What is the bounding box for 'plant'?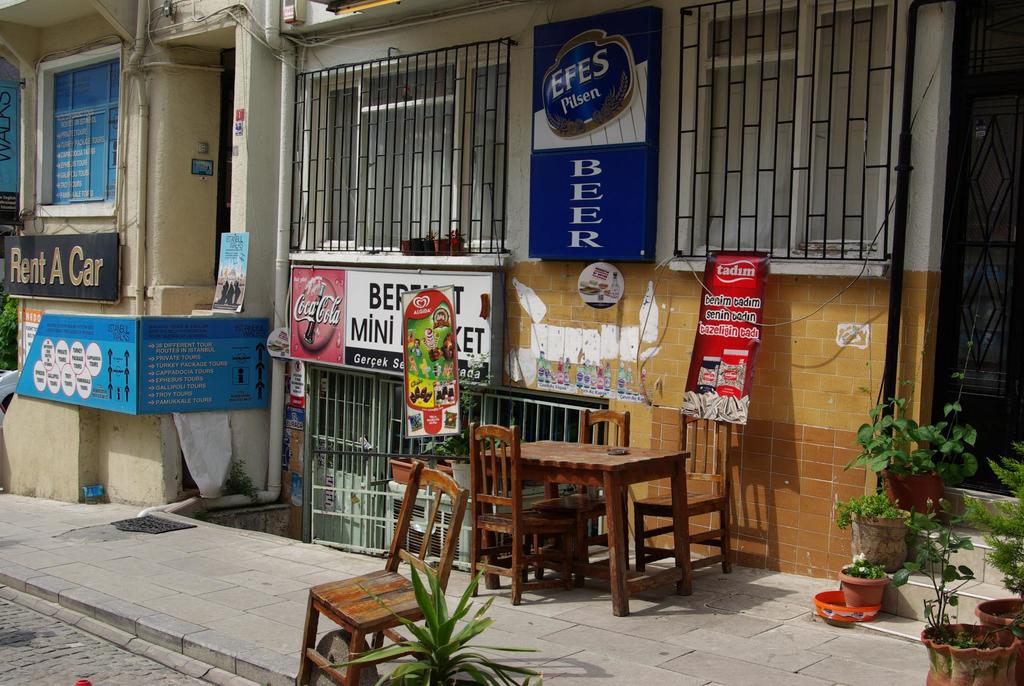
(842,304,980,483).
